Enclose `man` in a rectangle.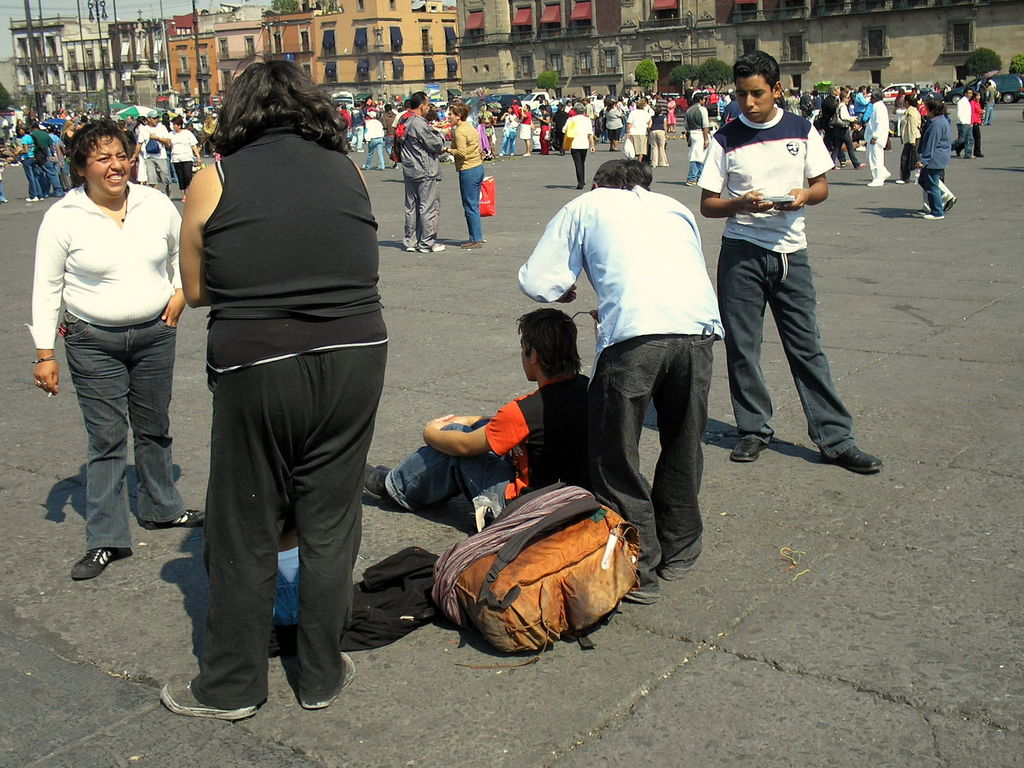
bbox=(856, 85, 874, 124).
